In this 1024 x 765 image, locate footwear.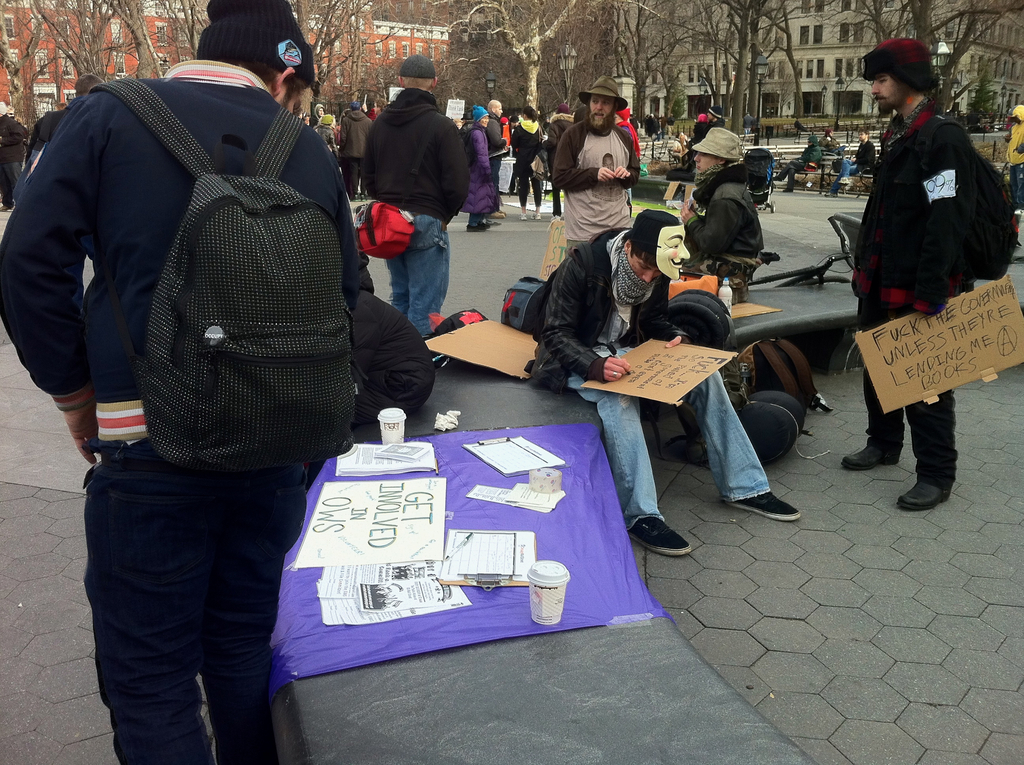
Bounding box: {"left": 728, "top": 493, "right": 801, "bottom": 524}.
